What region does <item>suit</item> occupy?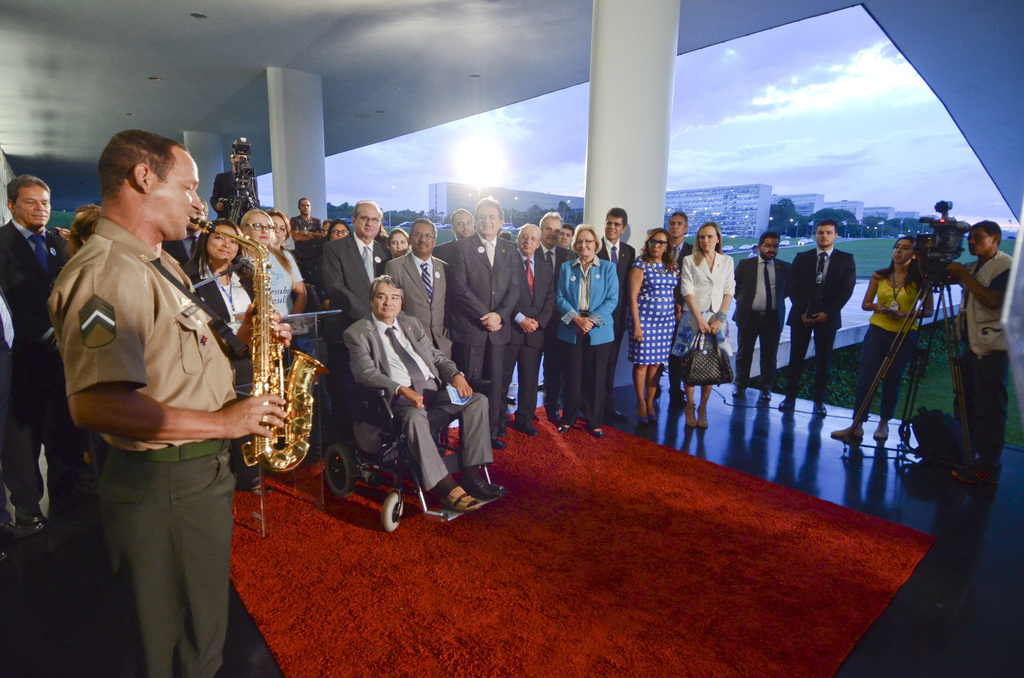
locate(735, 254, 797, 389).
